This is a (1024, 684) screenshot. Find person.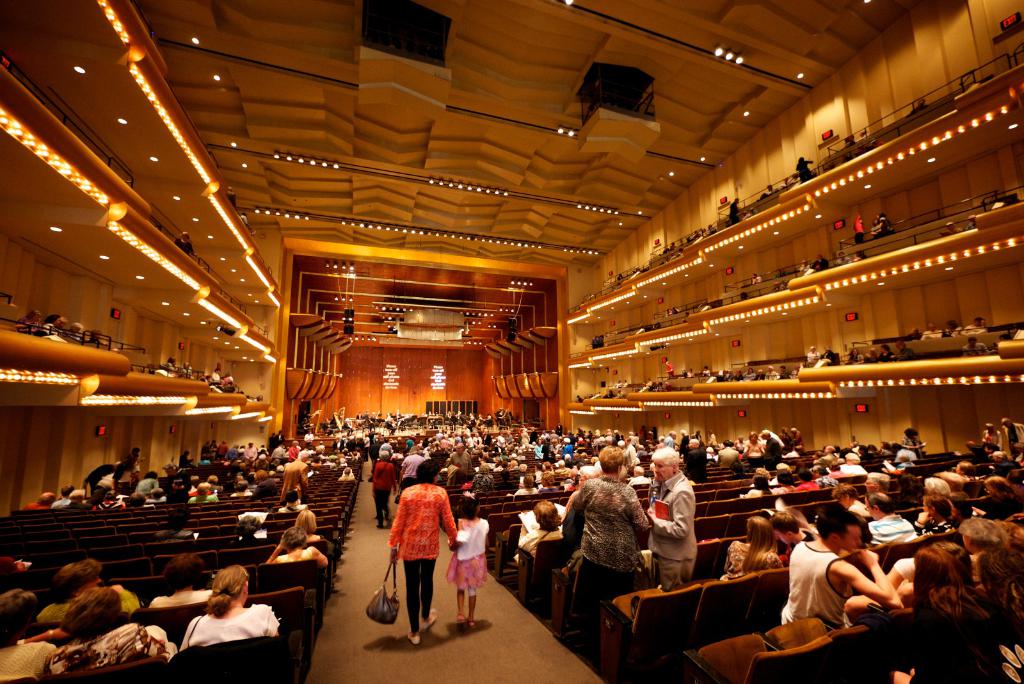
Bounding box: detection(90, 492, 125, 510).
